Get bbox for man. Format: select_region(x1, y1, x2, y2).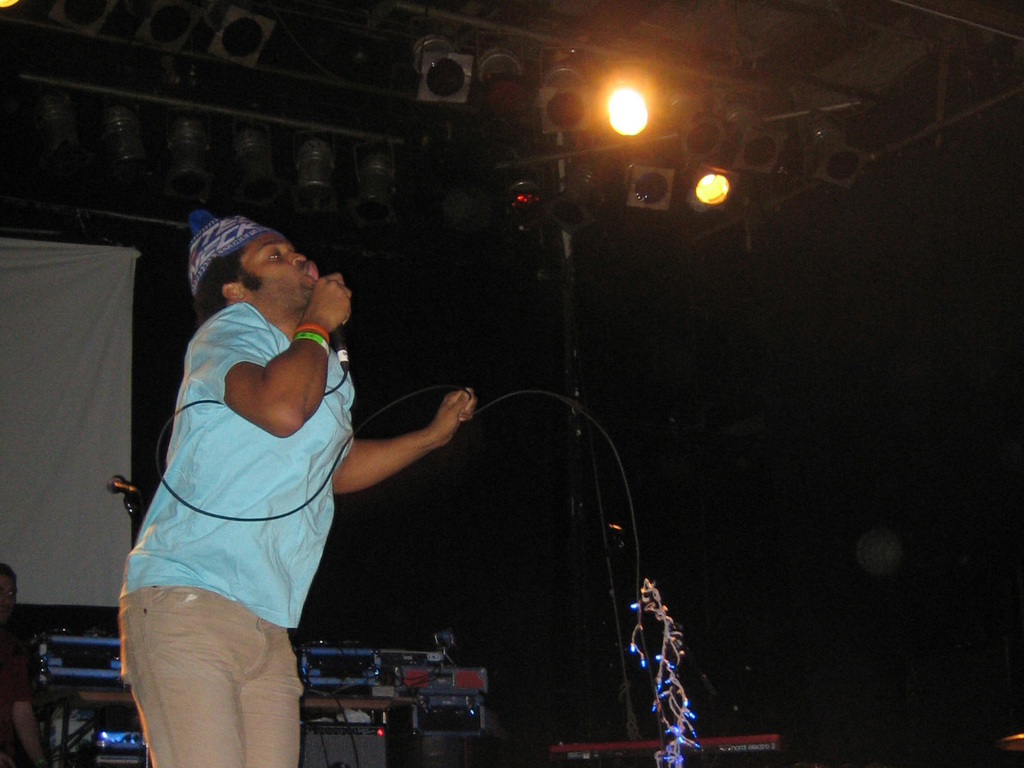
select_region(107, 210, 442, 718).
